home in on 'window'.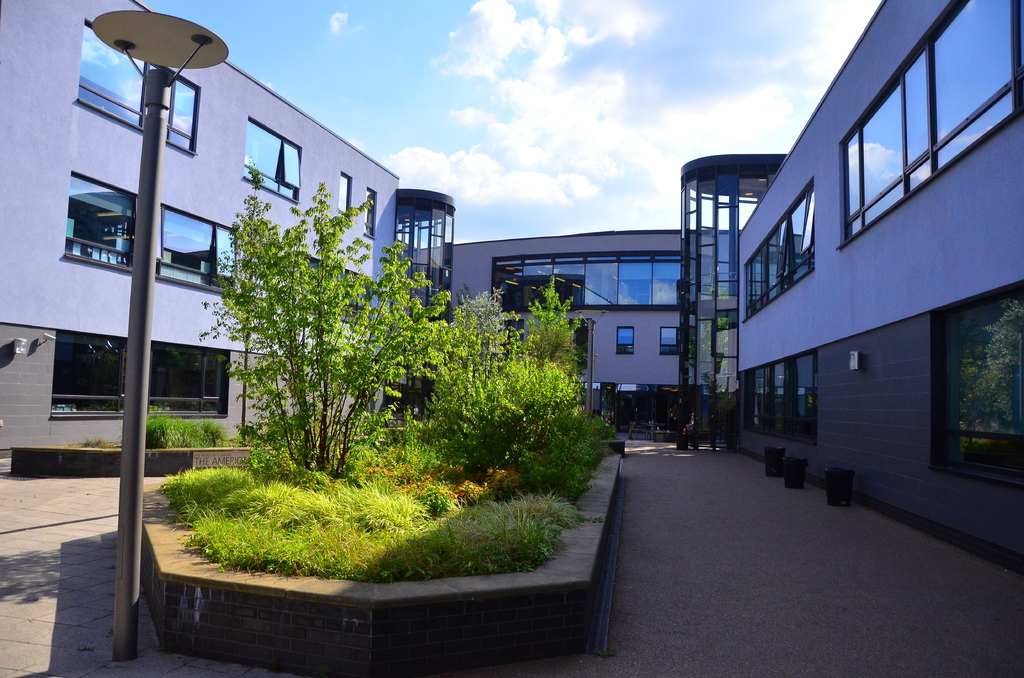
Homed in at <region>735, 179, 819, 328</region>.
